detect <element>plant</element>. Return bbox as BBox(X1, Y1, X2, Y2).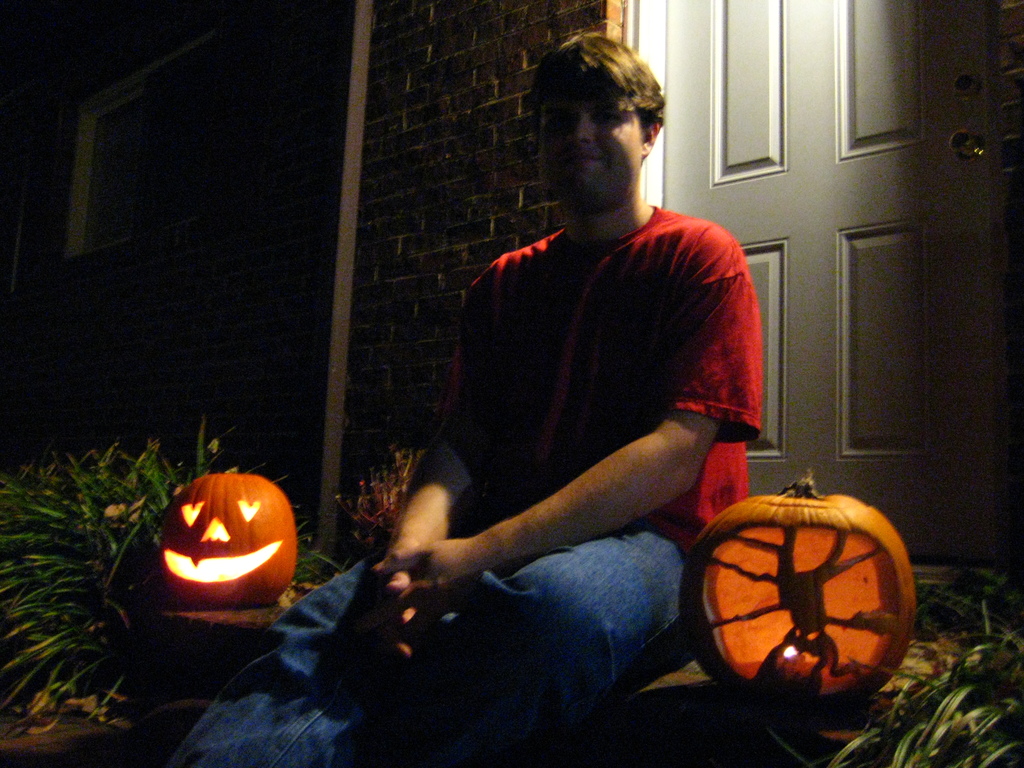
BBox(0, 394, 360, 739).
